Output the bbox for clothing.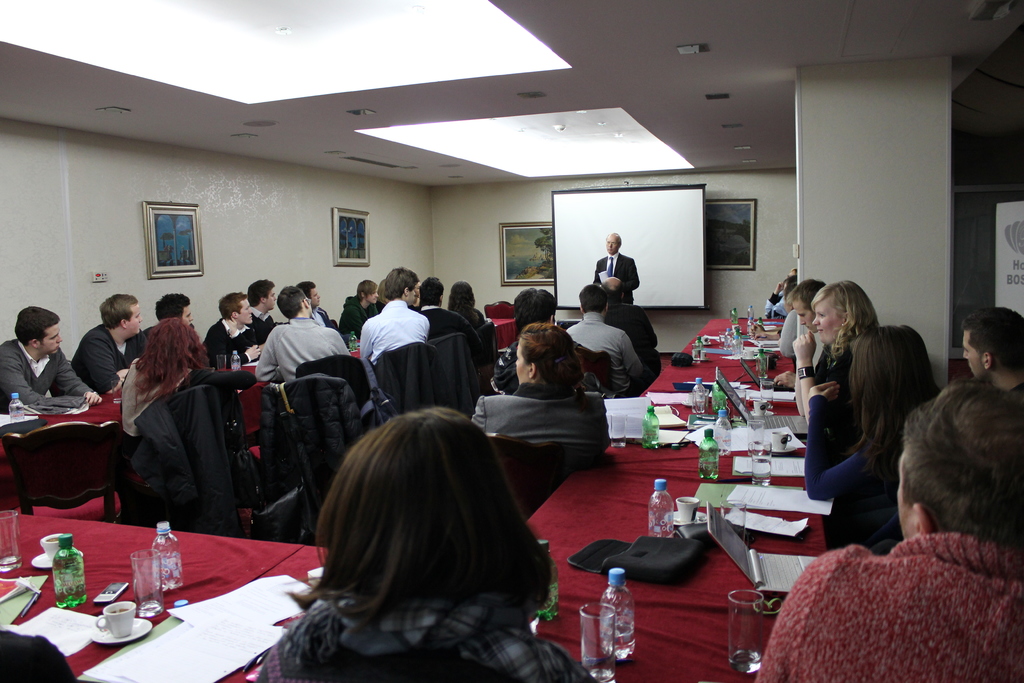
l=257, t=590, r=602, b=682.
